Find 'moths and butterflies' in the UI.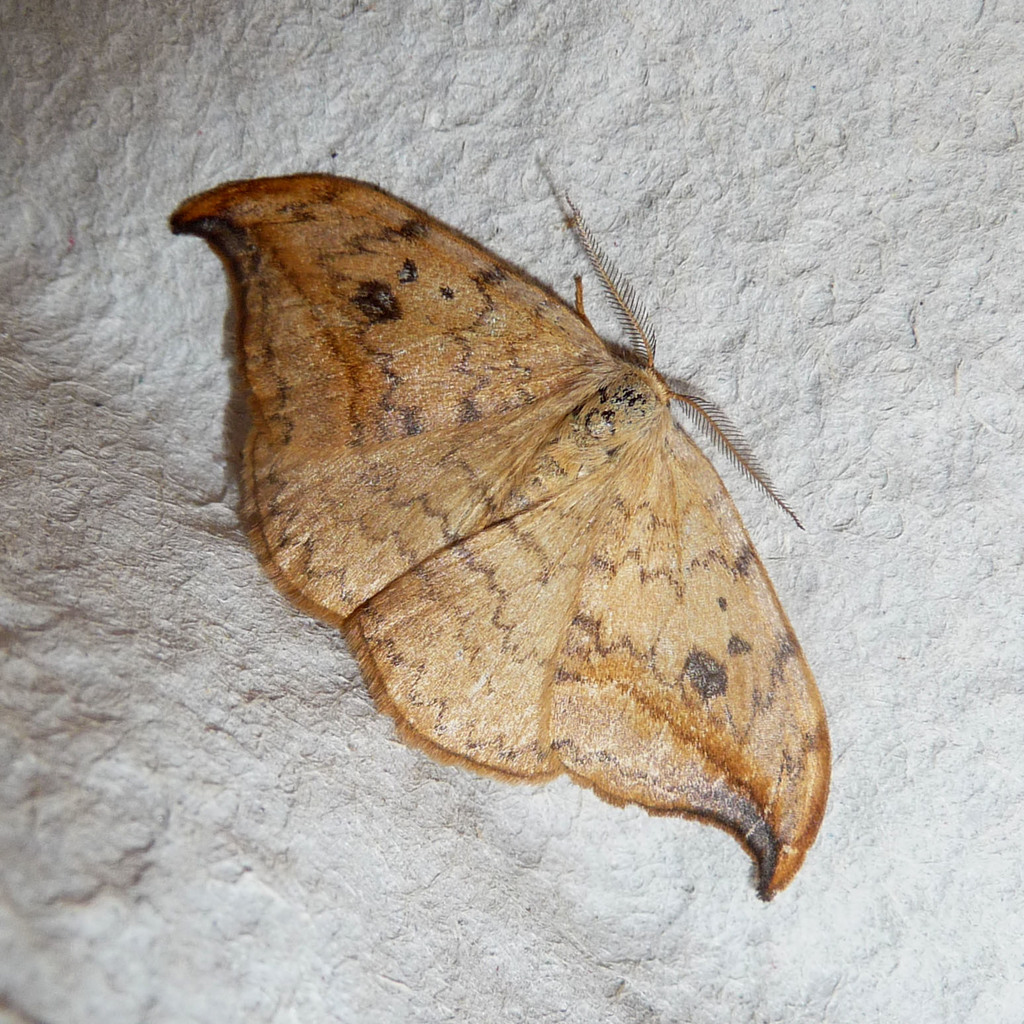
UI element at 163 169 839 910.
